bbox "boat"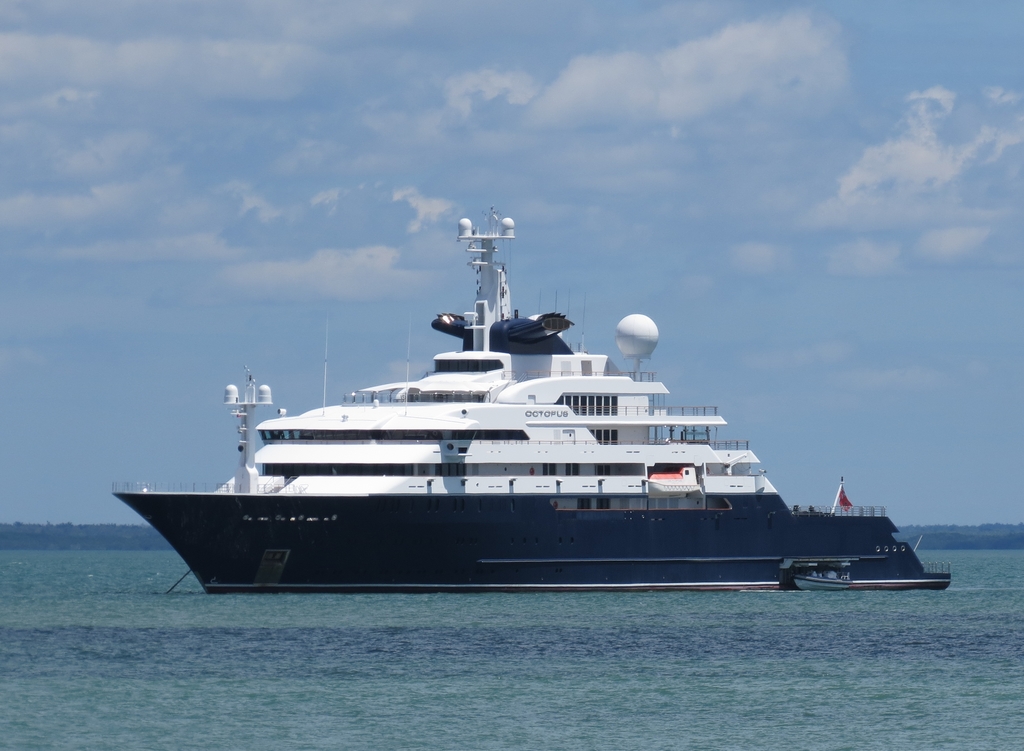
x1=103, y1=202, x2=950, y2=598
